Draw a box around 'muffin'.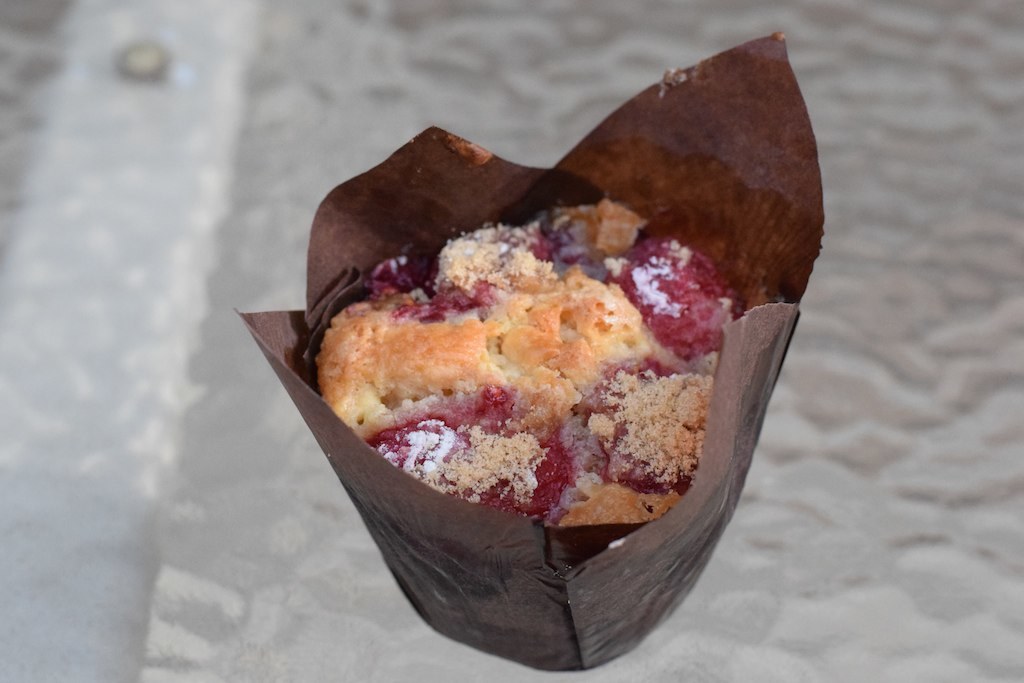
279,86,791,665.
